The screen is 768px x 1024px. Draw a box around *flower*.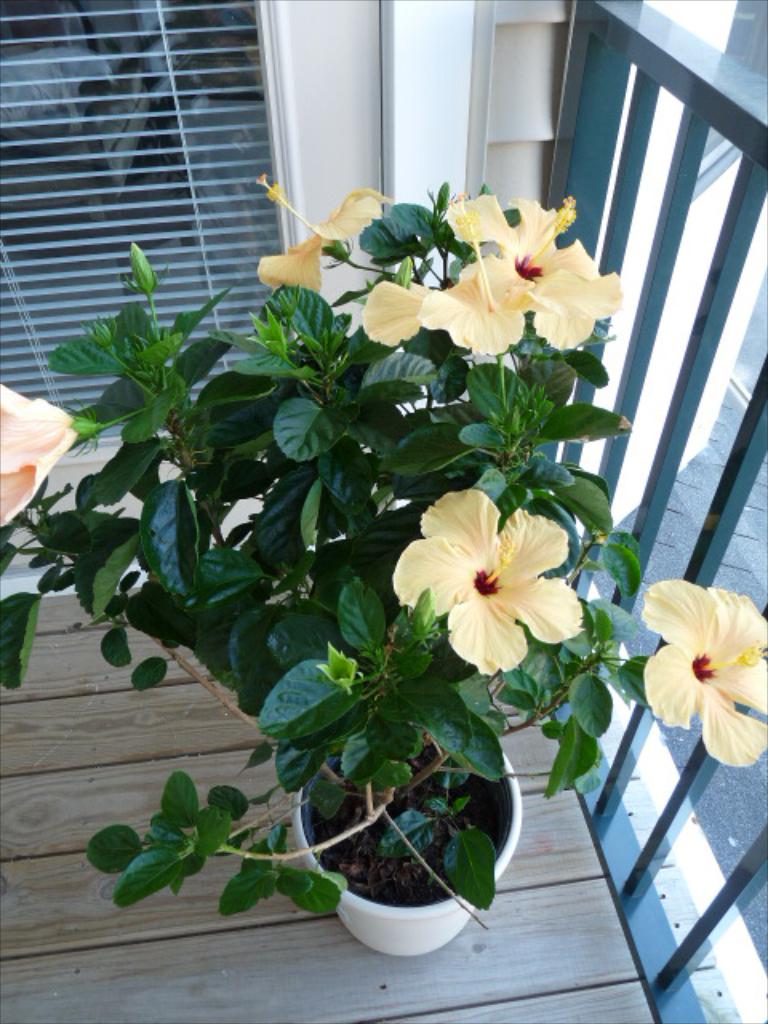
BBox(251, 186, 373, 278).
